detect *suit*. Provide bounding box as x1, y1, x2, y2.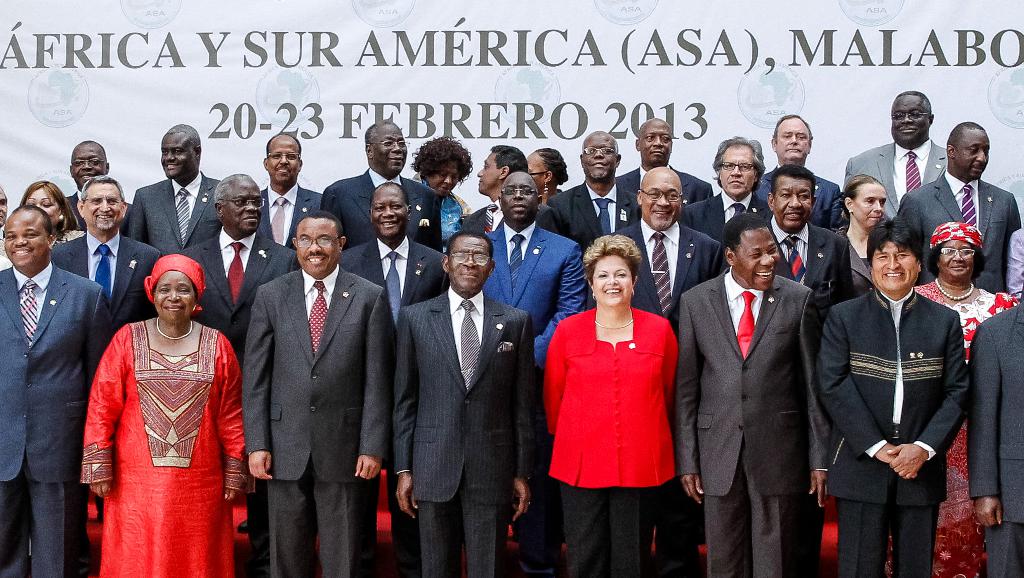
47, 234, 163, 329.
